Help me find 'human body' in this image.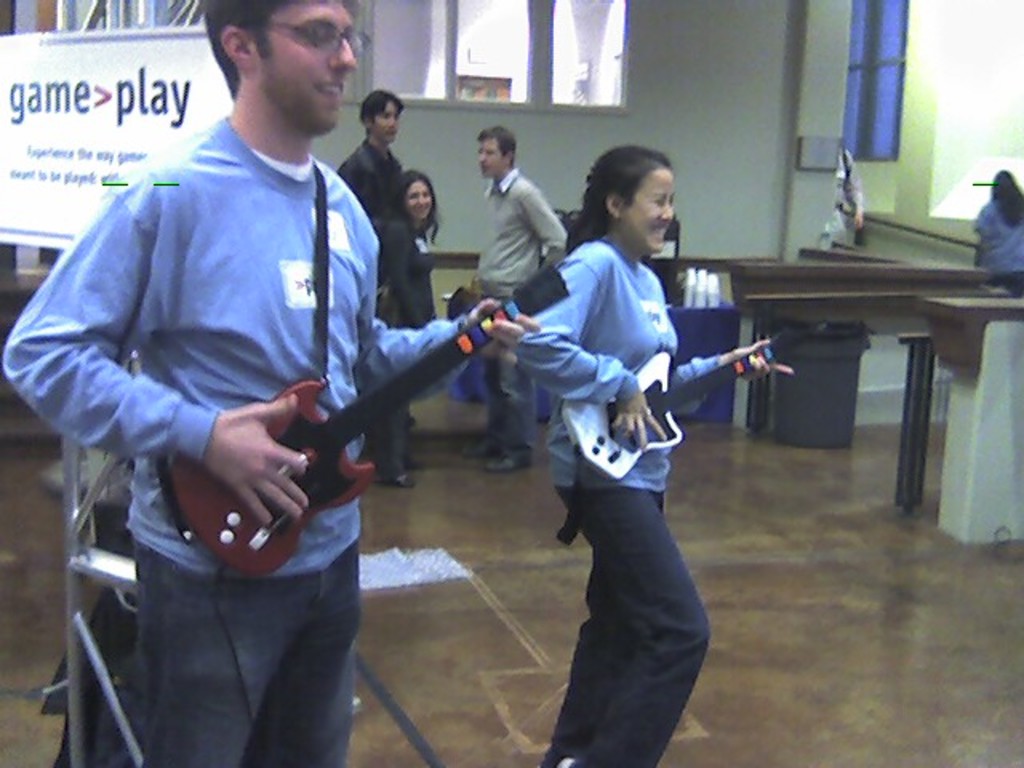
Found it: select_region(486, 234, 712, 762).
